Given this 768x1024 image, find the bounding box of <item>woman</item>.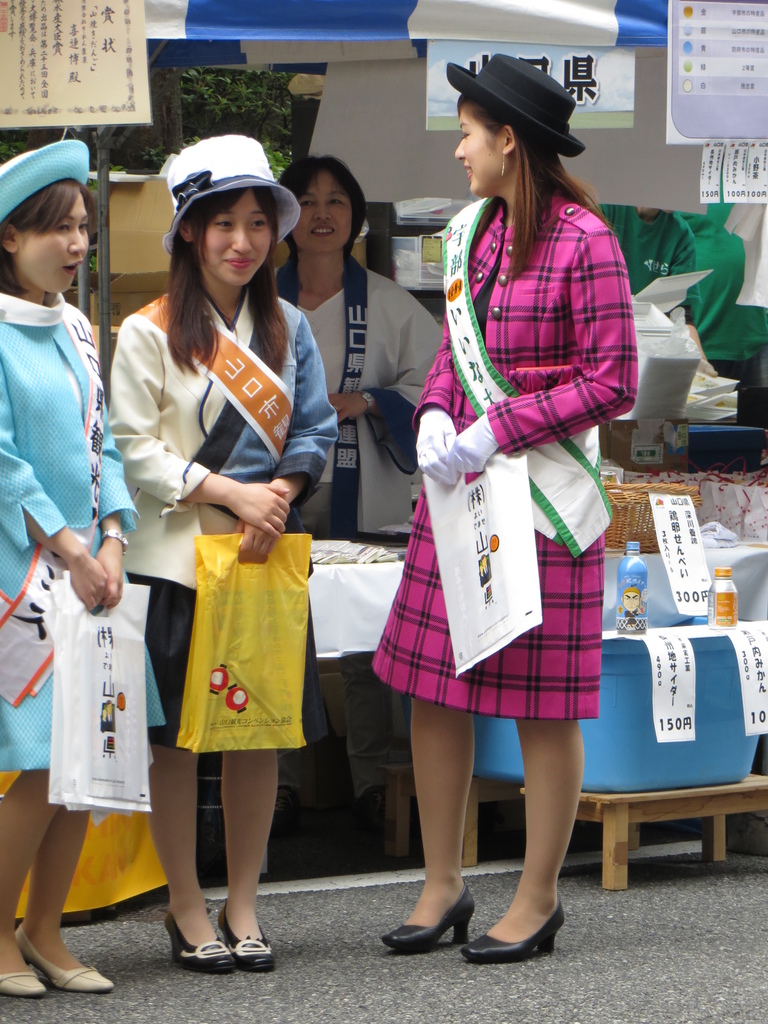
bbox=[264, 147, 453, 831].
